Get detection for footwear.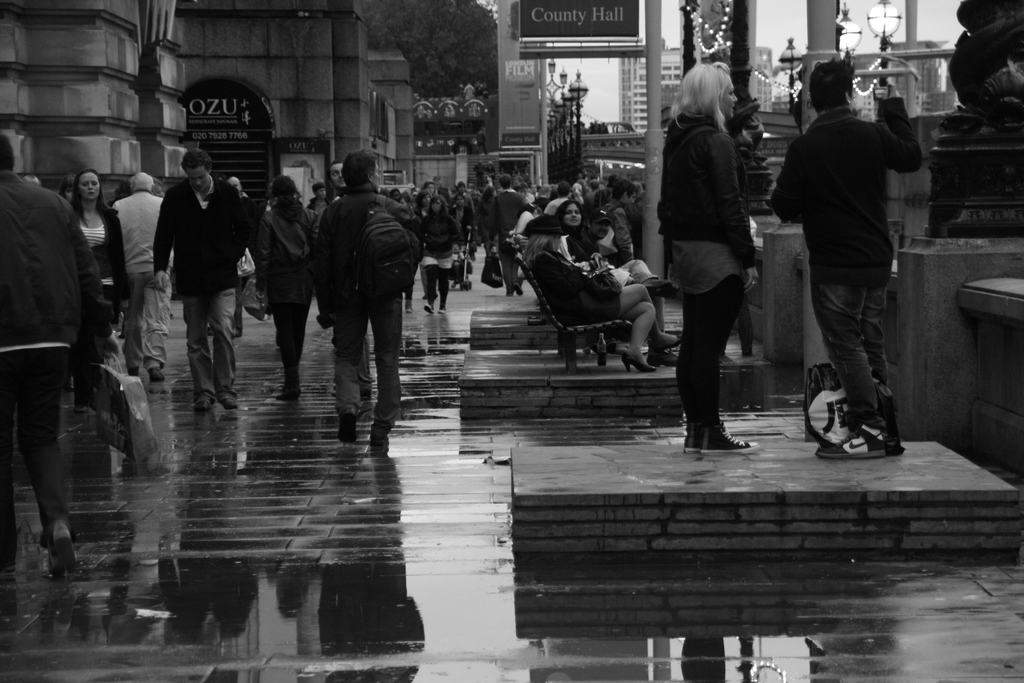
Detection: region(514, 282, 524, 293).
